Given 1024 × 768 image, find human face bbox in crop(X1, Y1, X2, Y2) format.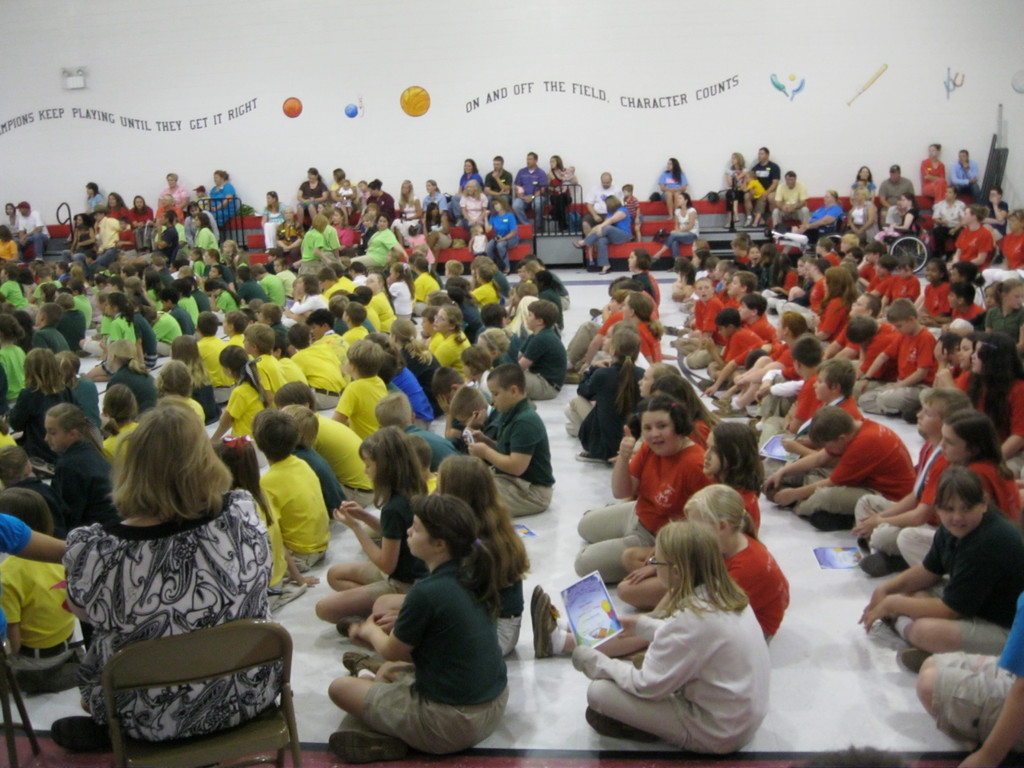
crop(495, 201, 501, 212).
